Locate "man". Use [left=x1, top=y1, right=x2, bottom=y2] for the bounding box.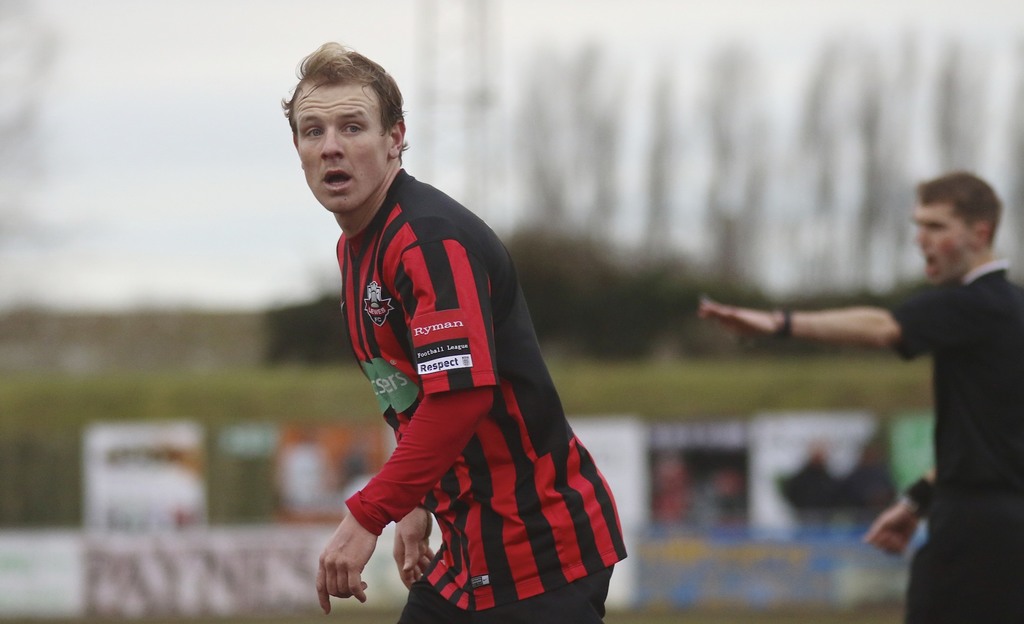
[left=698, top=171, right=1023, bottom=623].
